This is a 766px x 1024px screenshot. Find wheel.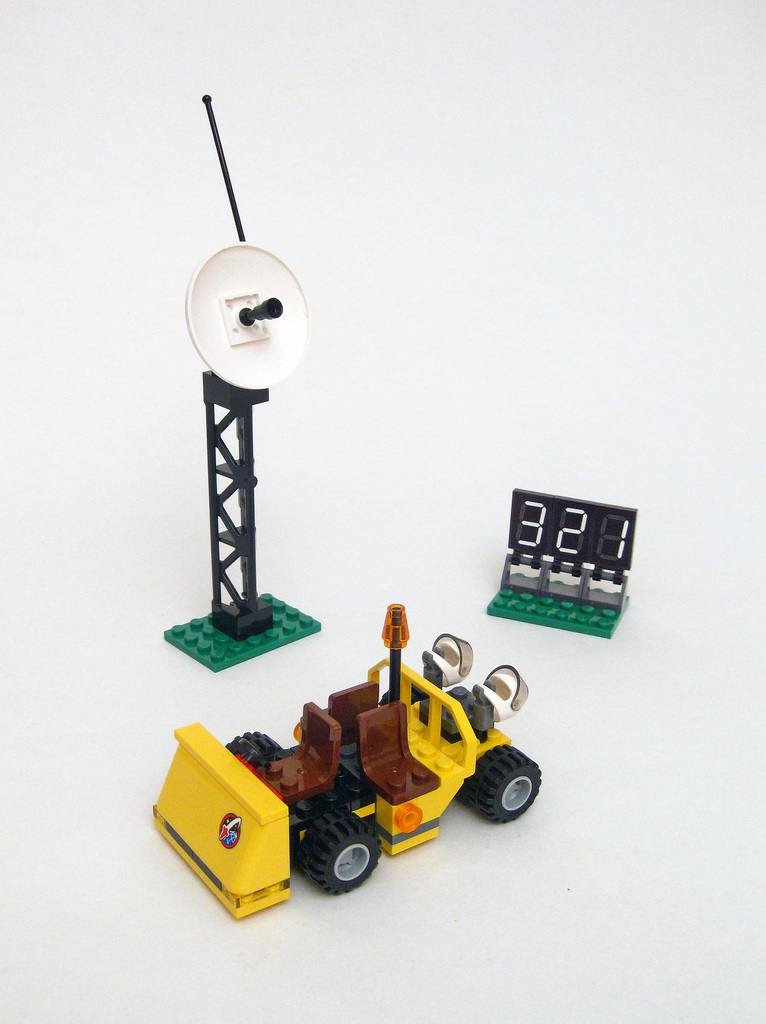
Bounding box: 463,743,543,824.
